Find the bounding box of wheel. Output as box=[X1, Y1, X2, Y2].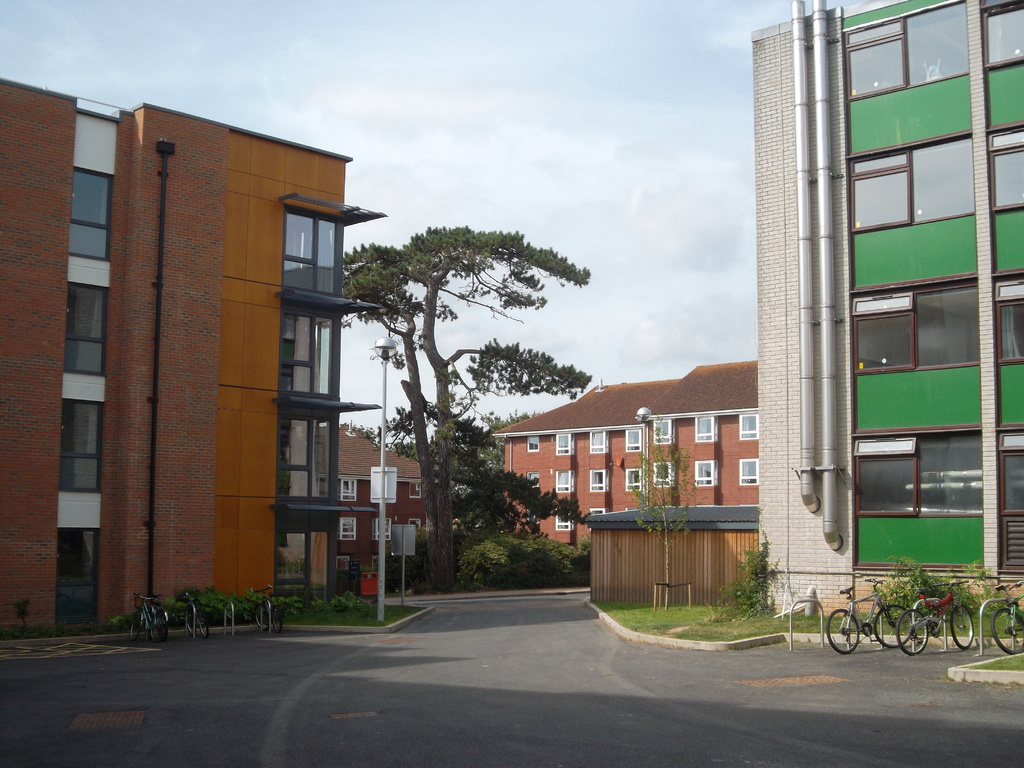
box=[132, 612, 141, 639].
